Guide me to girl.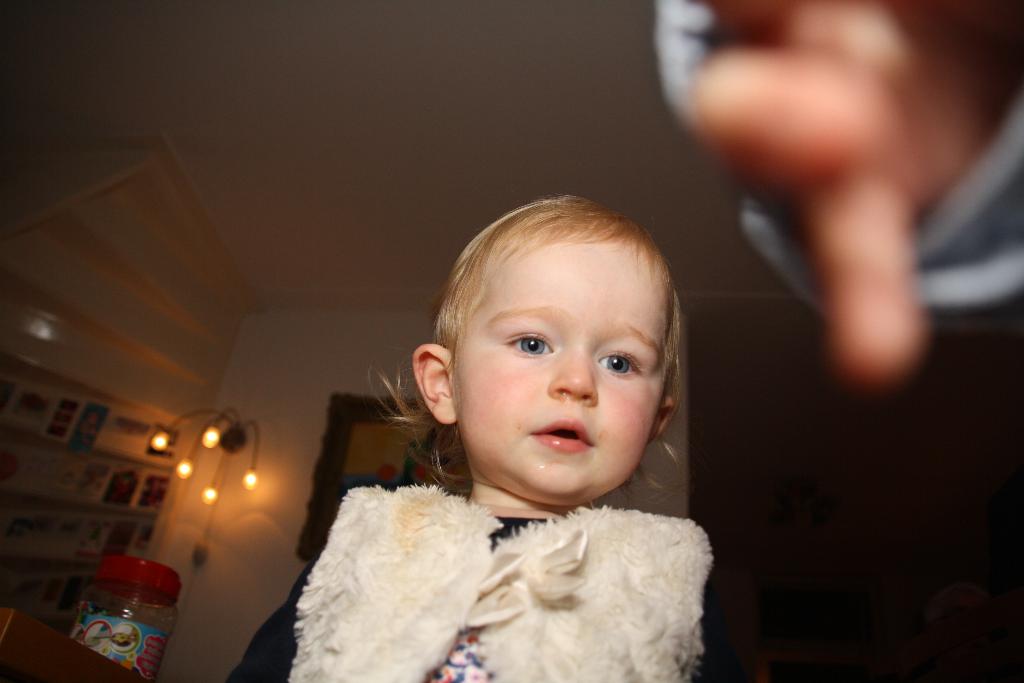
Guidance: <bbox>211, 197, 721, 682</bbox>.
